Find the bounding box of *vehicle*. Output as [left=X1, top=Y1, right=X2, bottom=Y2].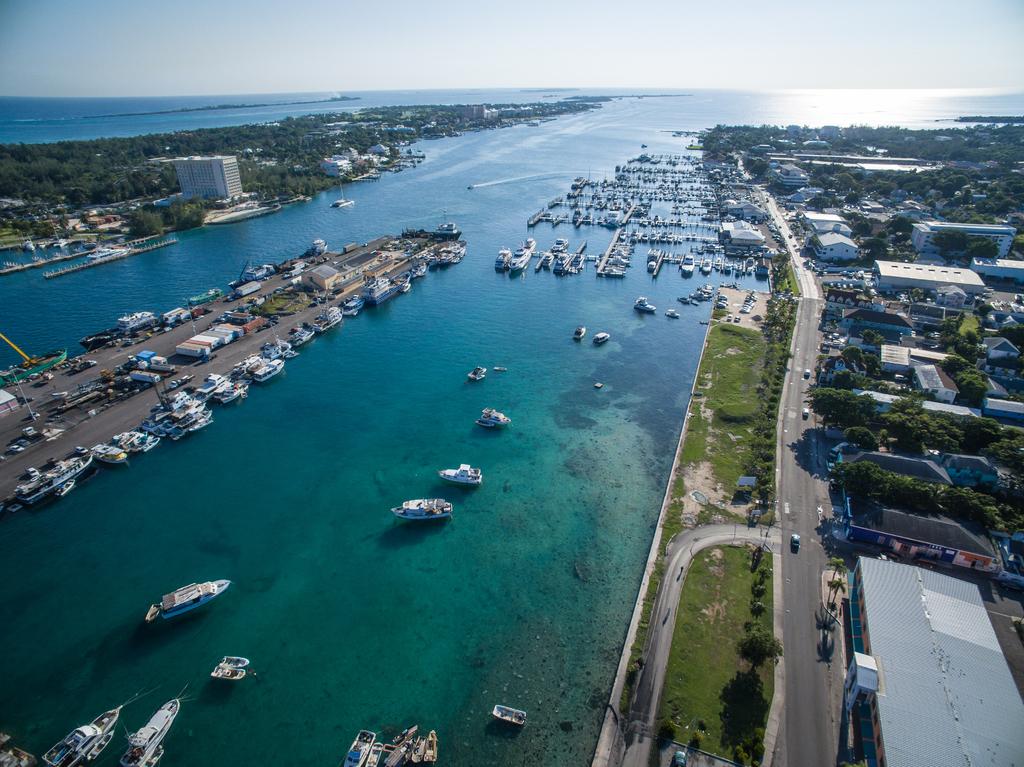
[left=479, top=407, right=511, bottom=428].
